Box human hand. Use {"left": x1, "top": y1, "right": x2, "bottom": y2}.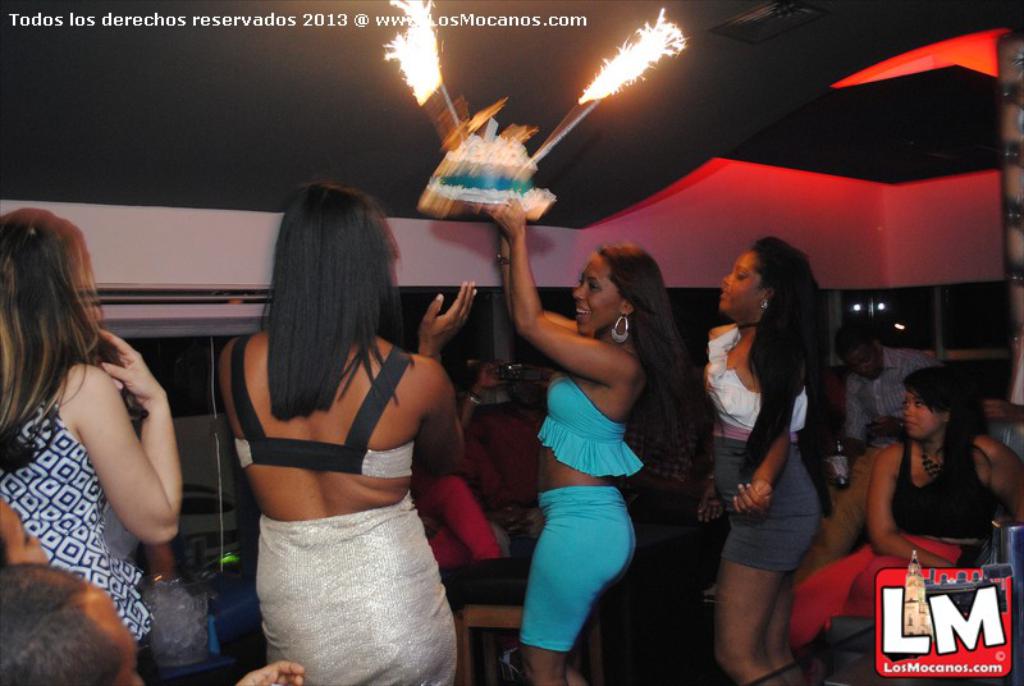
{"left": 692, "top": 476, "right": 723, "bottom": 527}.
